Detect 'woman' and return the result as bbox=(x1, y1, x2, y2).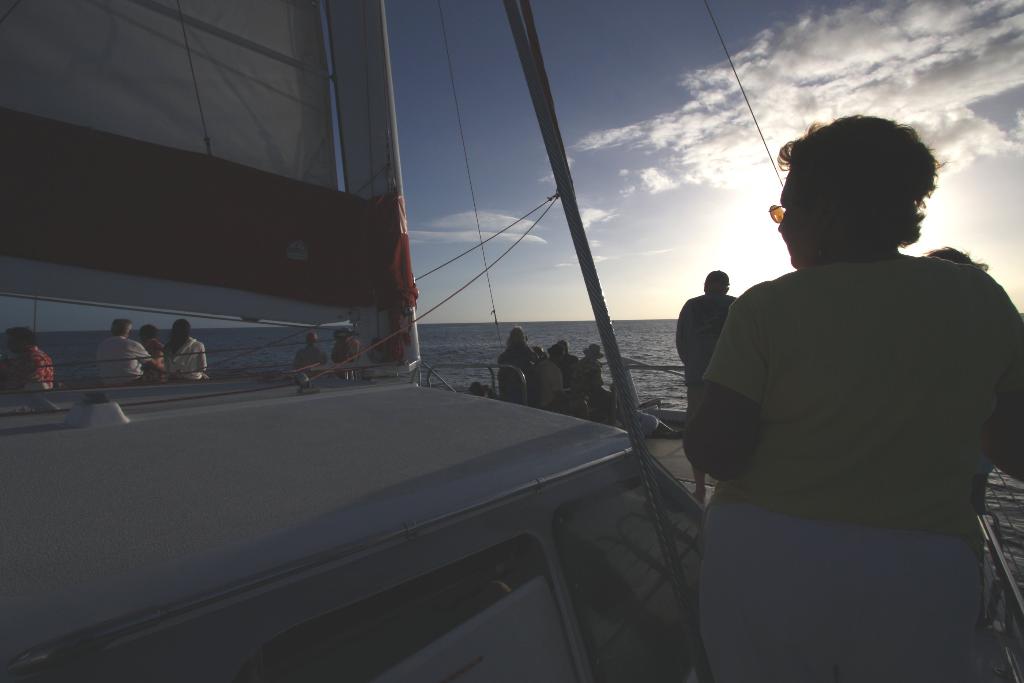
bbox=(684, 114, 1023, 682).
